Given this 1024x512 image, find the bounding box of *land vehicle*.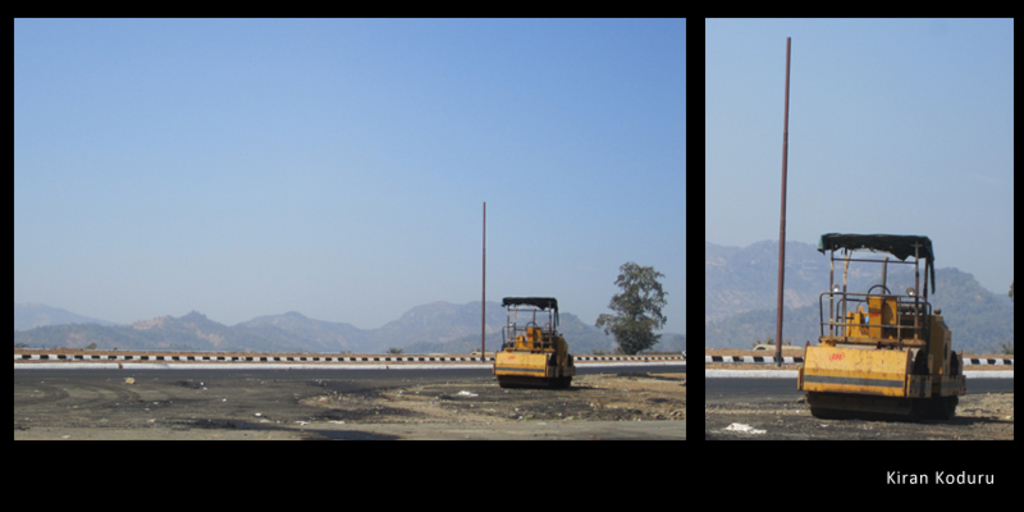
(799, 236, 968, 417).
